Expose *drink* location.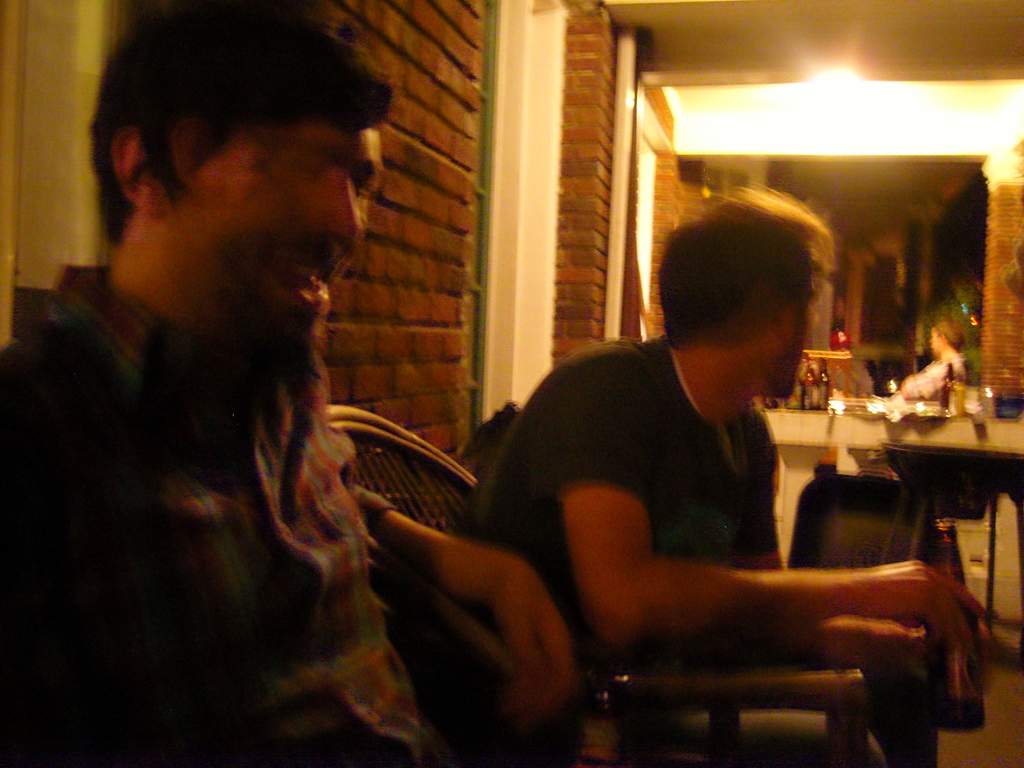
Exposed at bbox(802, 363, 818, 411).
